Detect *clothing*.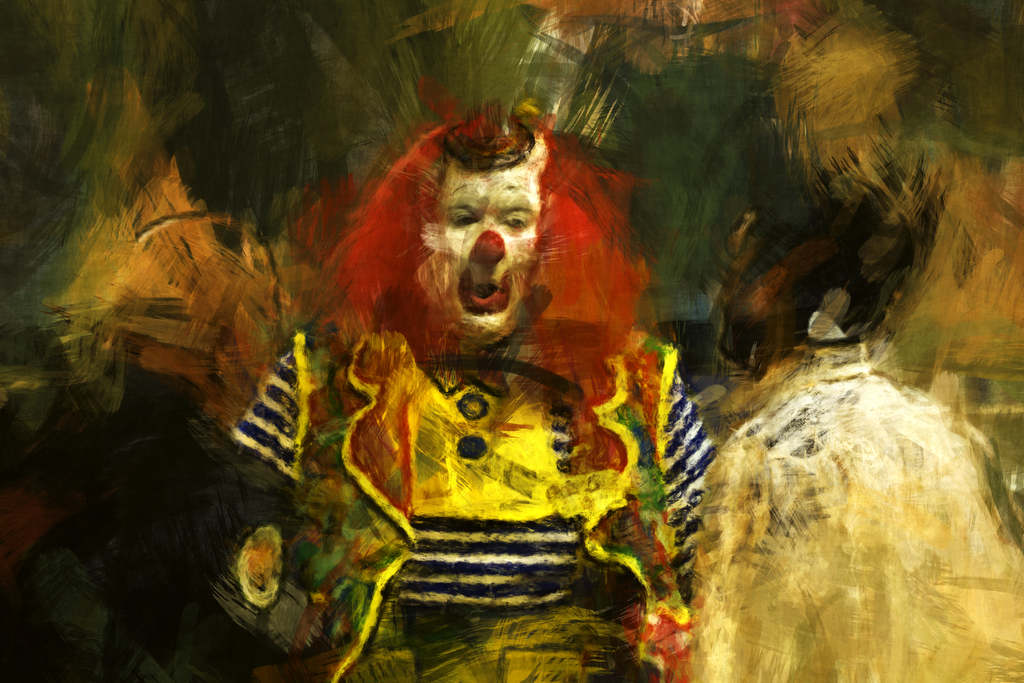
Detected at (x1=223, y1=318, x2=724, y2=618).
